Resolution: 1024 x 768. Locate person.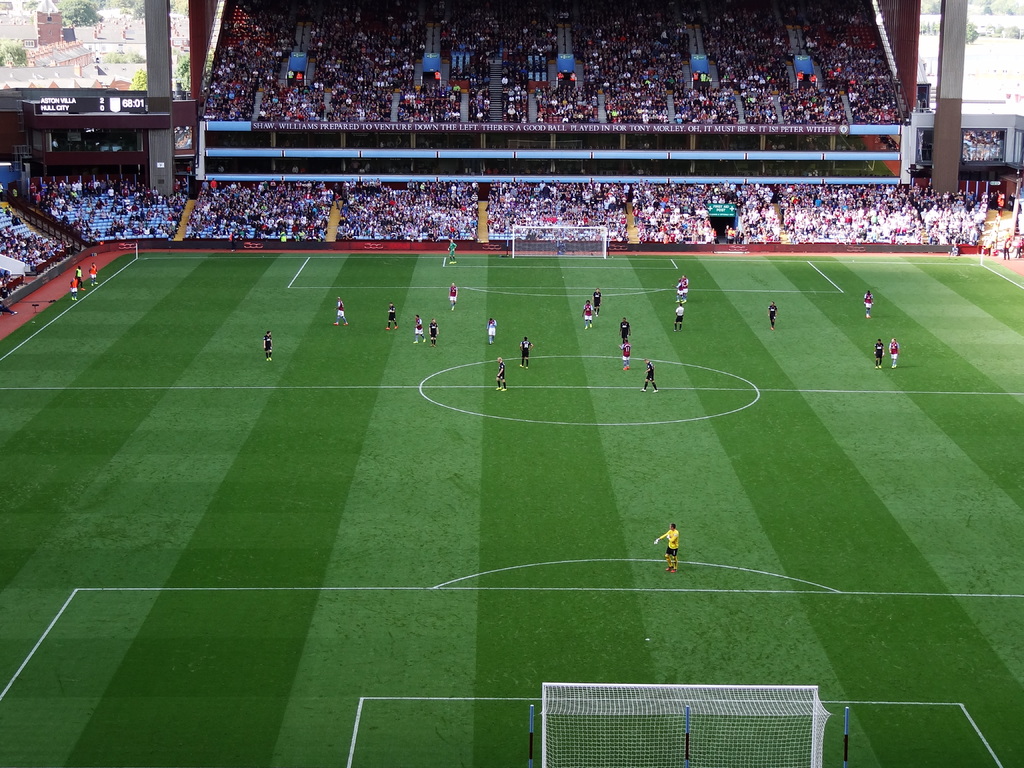
643/355/668/398.
